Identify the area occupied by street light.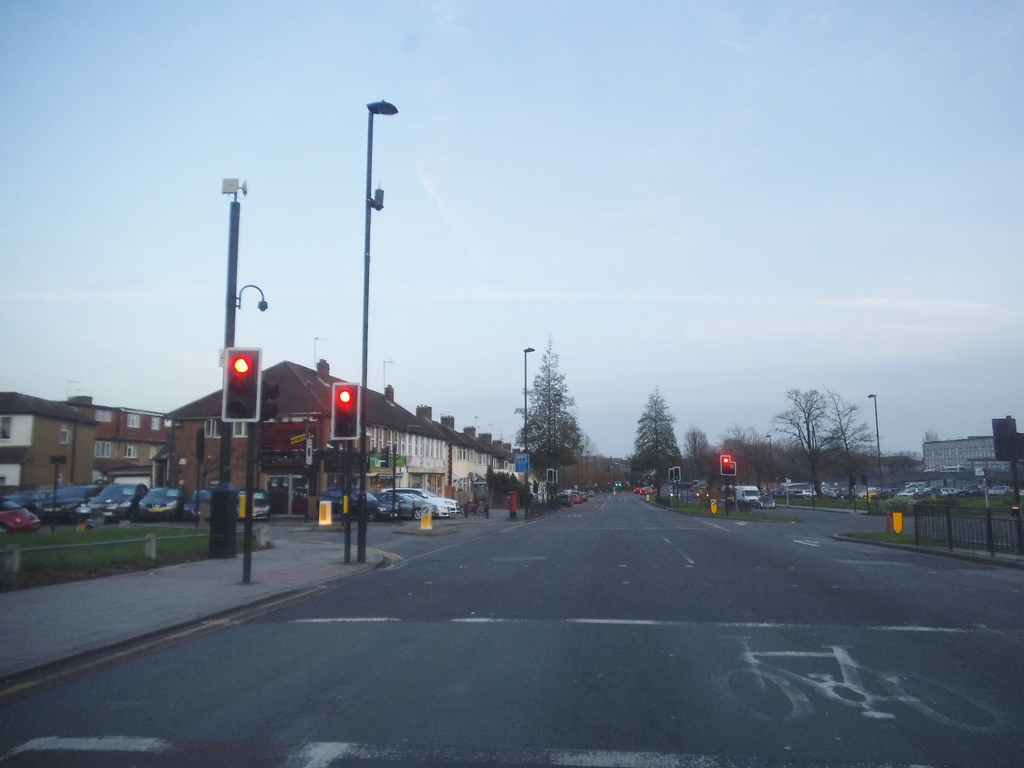
Area: l=354, t=98, r=398, b=557.
